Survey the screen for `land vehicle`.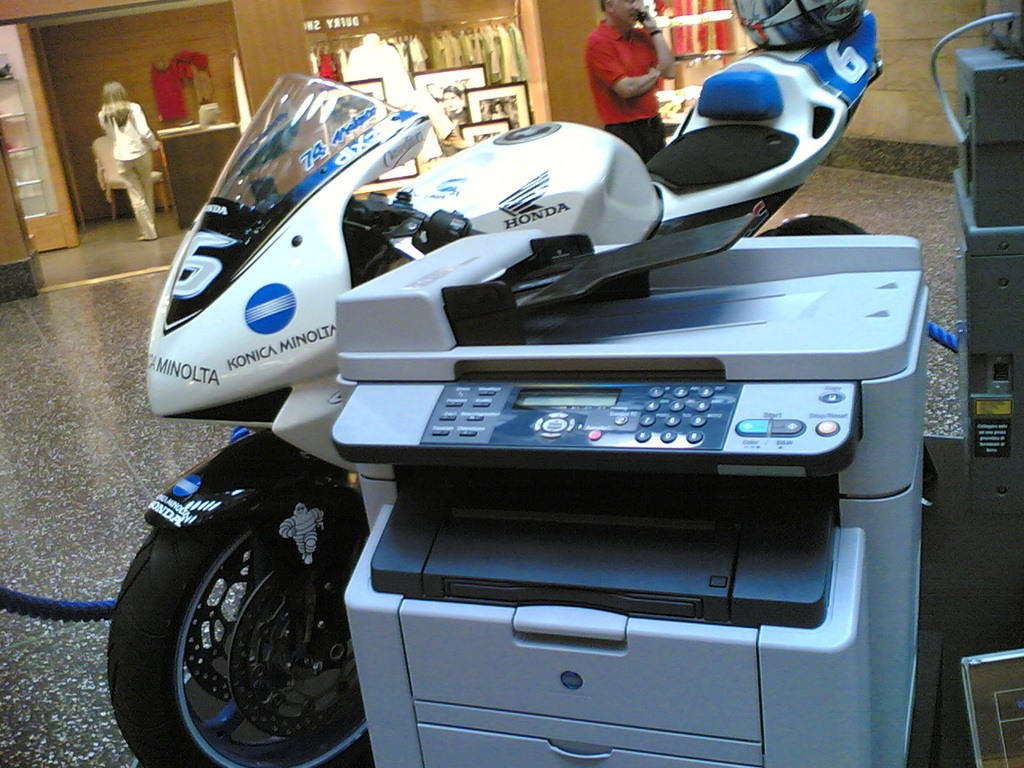
Survey found: [107,15,883,767].
